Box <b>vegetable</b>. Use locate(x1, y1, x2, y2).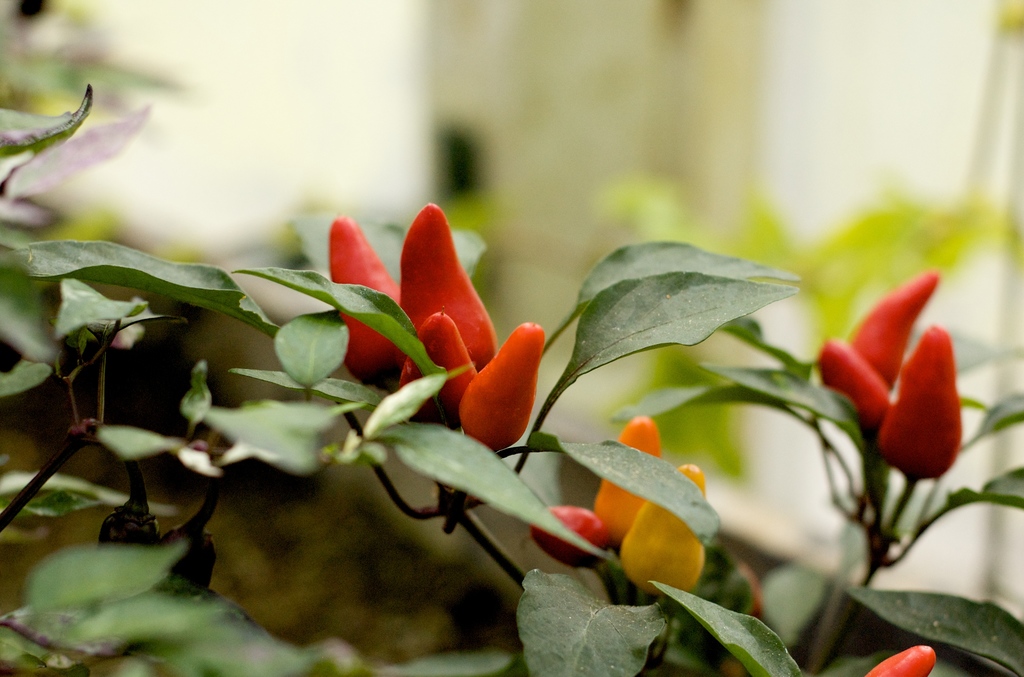
locate(586, 413, 667, 553).
